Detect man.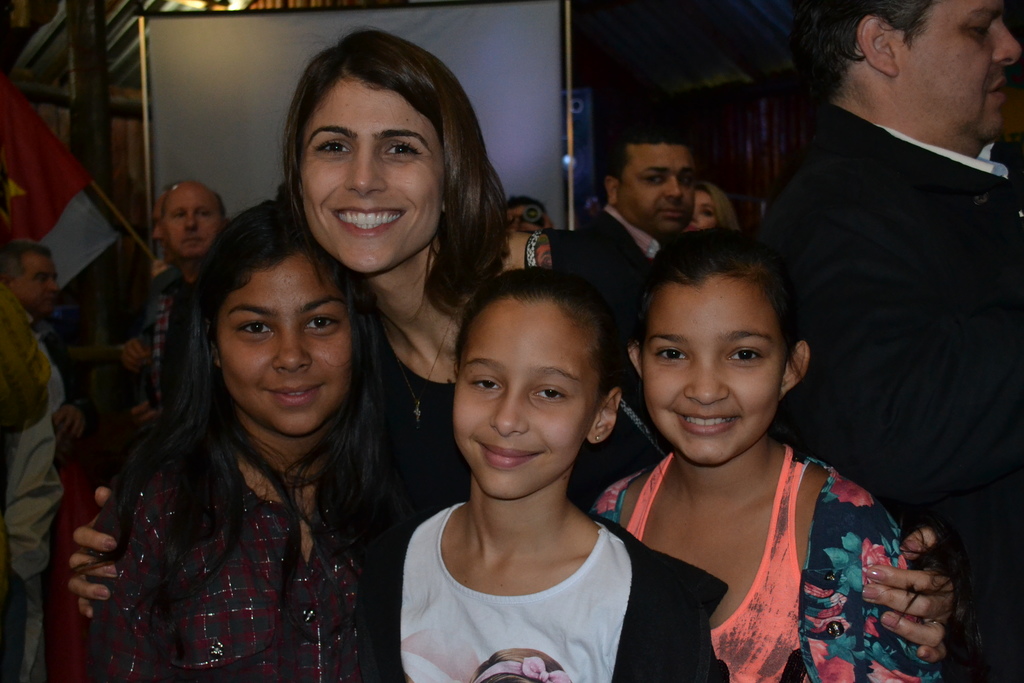
Detected at 0 240 90 385.
